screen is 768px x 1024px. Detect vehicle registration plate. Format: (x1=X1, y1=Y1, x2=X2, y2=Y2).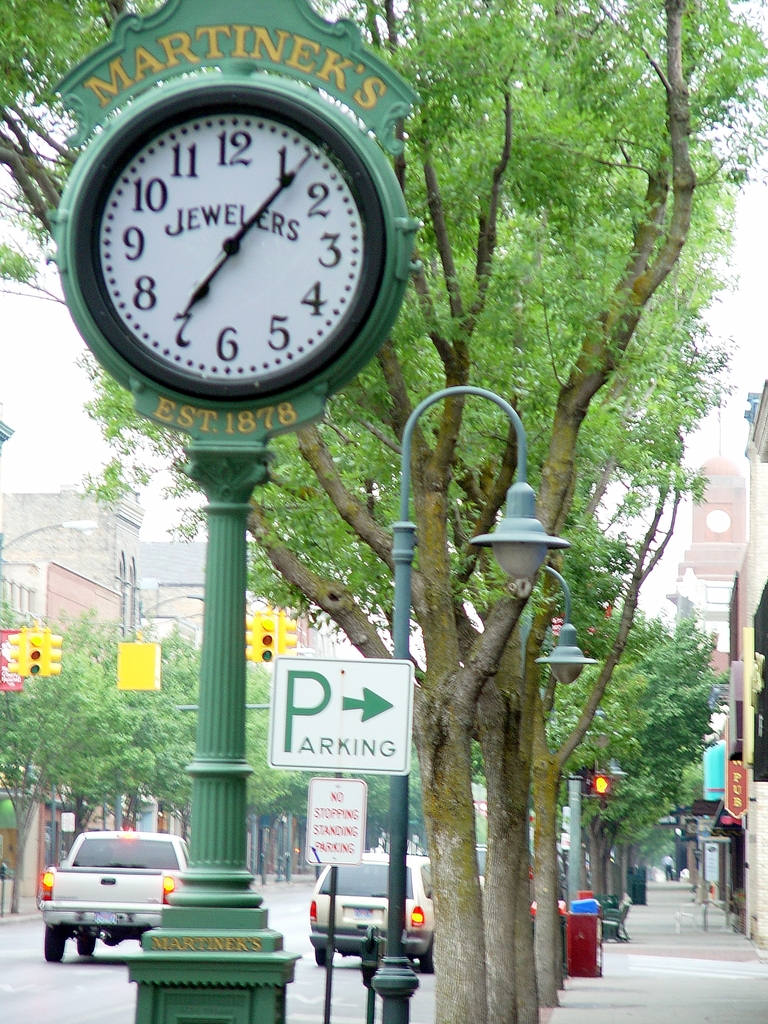
(x1=92, y1=908, x2=118, y2=923).
